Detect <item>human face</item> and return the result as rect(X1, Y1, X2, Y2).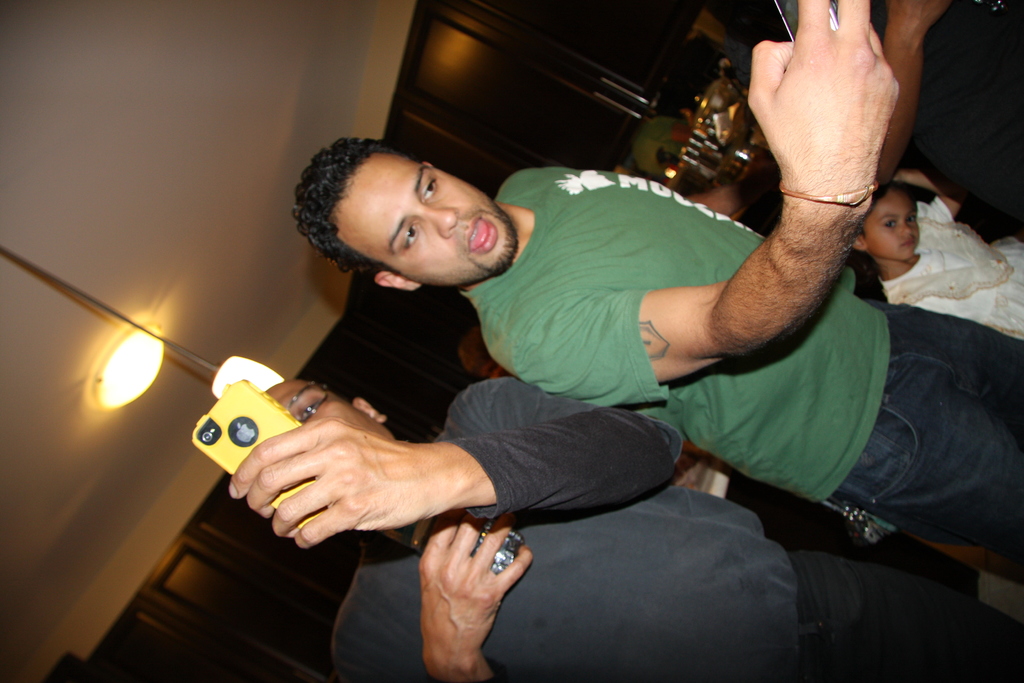
rect(268, 388, 394, 441).
